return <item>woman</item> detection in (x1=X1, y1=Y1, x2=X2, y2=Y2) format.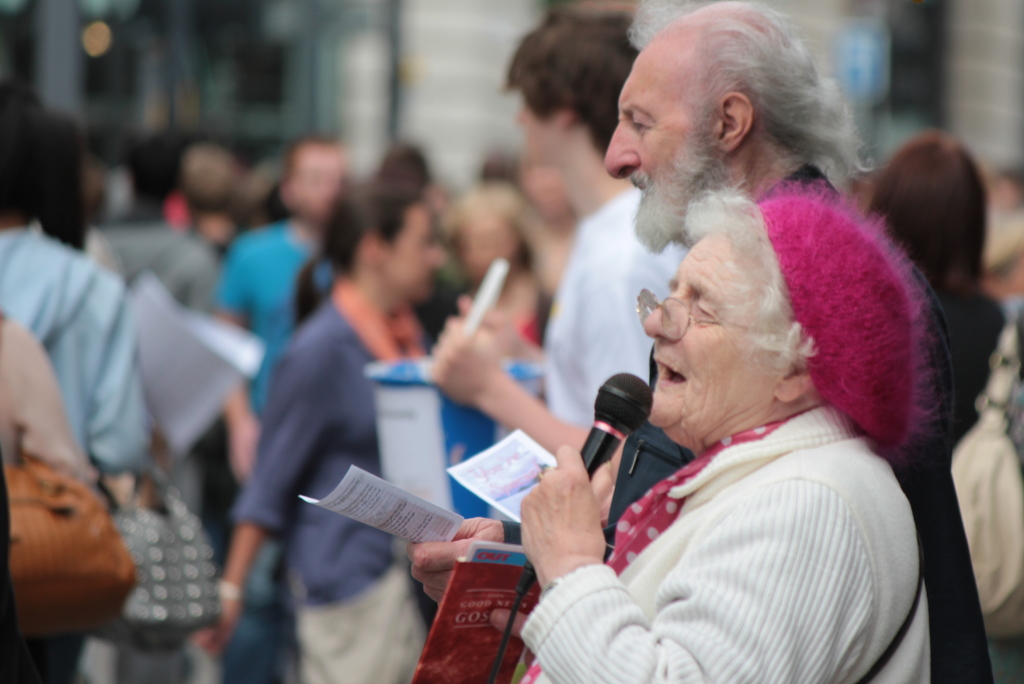
(x1=886, y1=113, x2=1020, y2=431).
